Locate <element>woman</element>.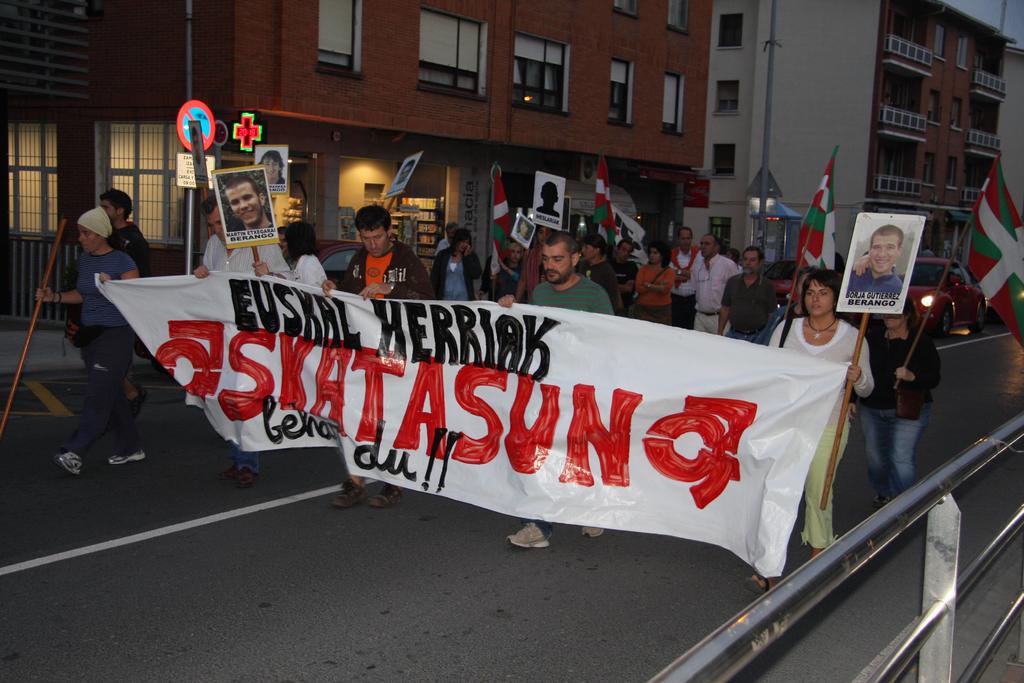
Bounding box: l=846, t=298, r=945, b=512.
